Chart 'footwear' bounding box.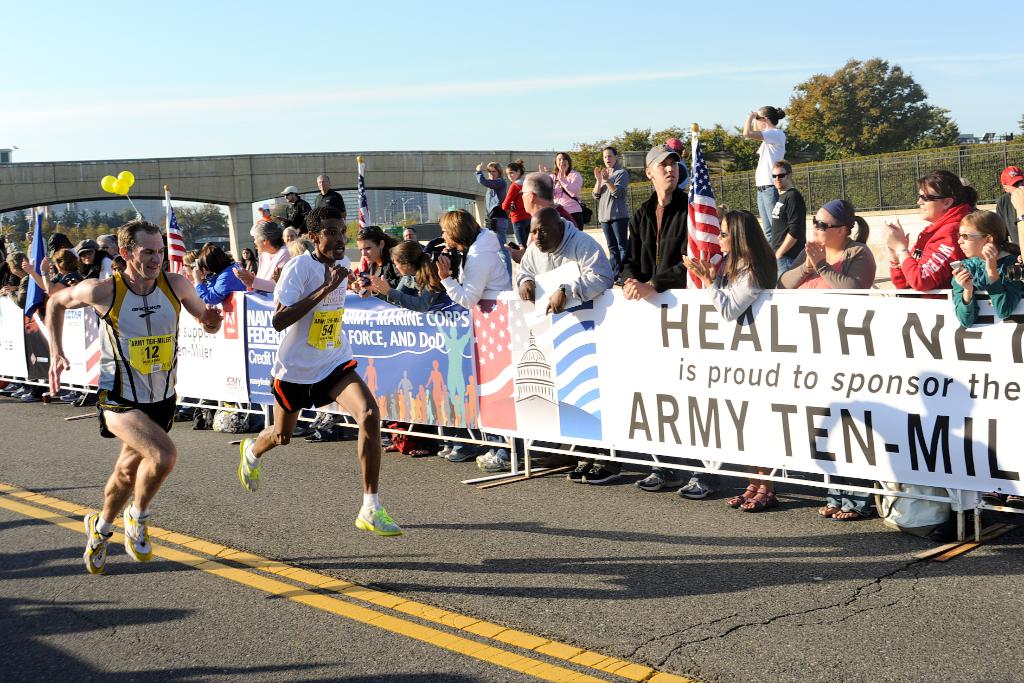
Charted: box(195, 401, 212, 430).
